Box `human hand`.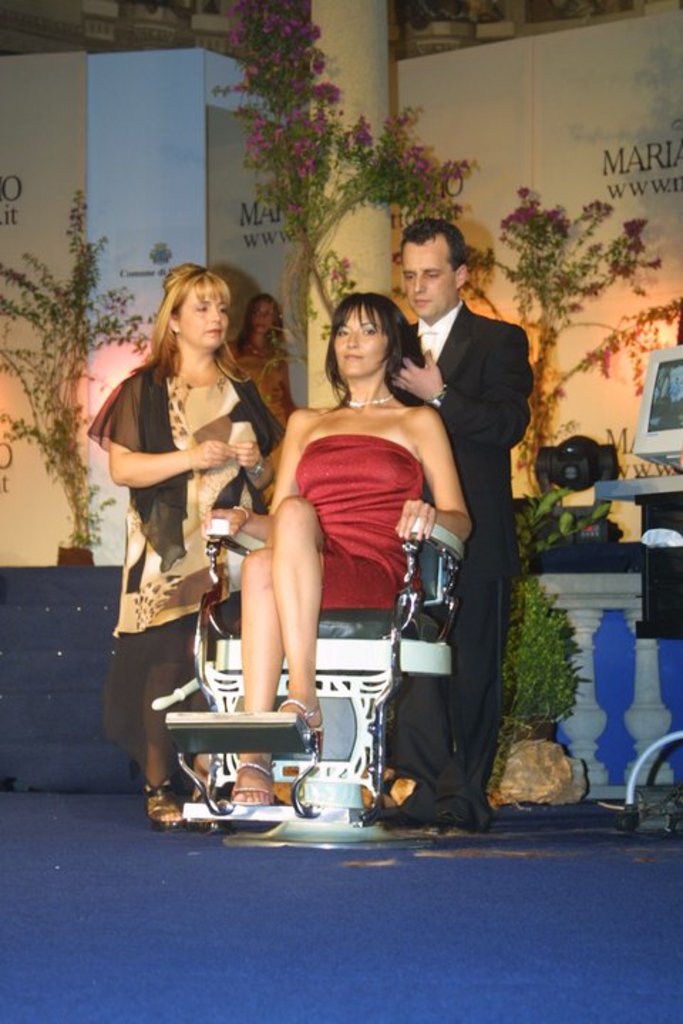
bbox=[229, 439, 265, 472].
